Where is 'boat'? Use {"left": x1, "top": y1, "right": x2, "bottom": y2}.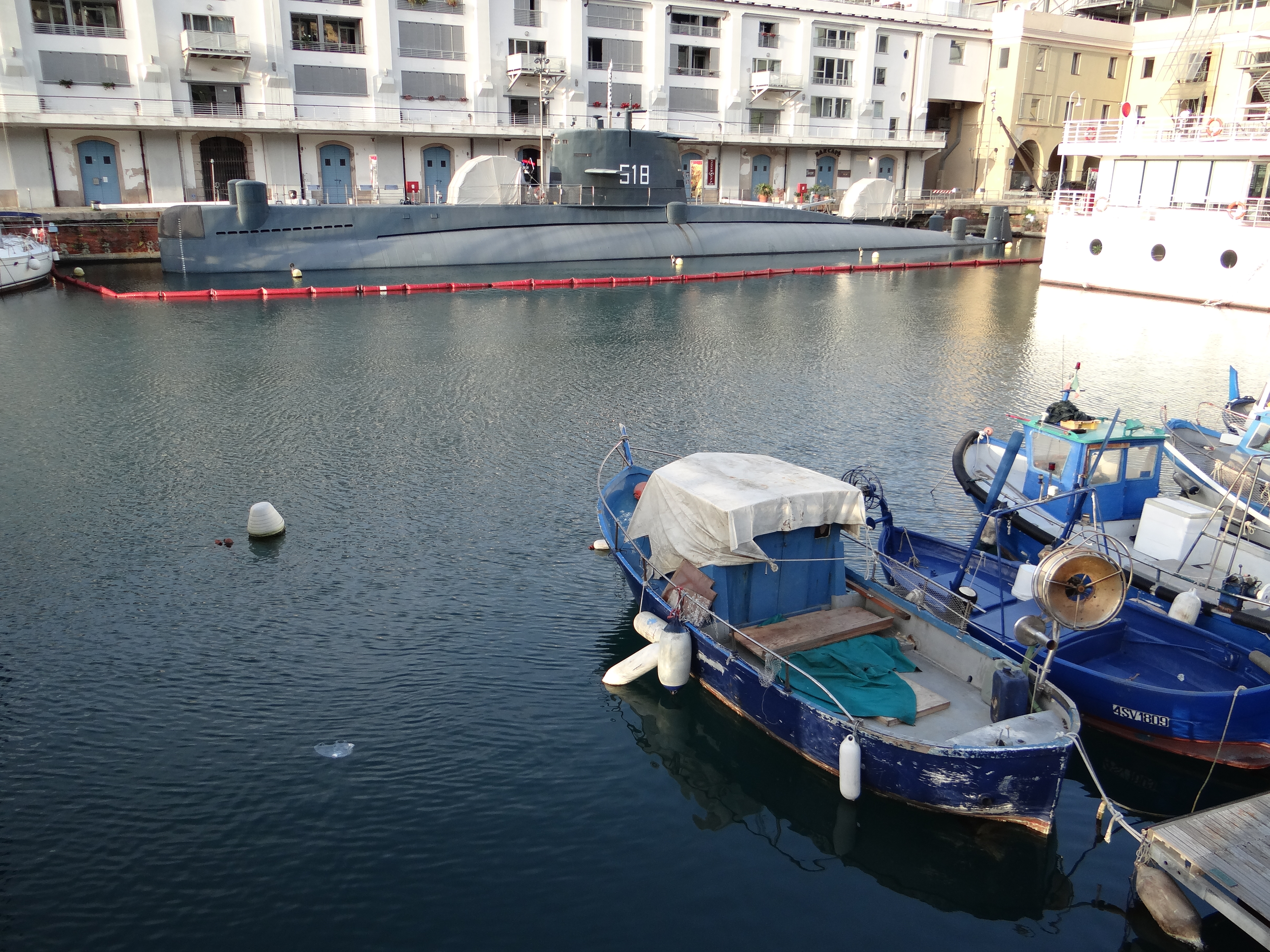
{"left": 218, "top": 121, "right": 329, "bottom": 200}.
